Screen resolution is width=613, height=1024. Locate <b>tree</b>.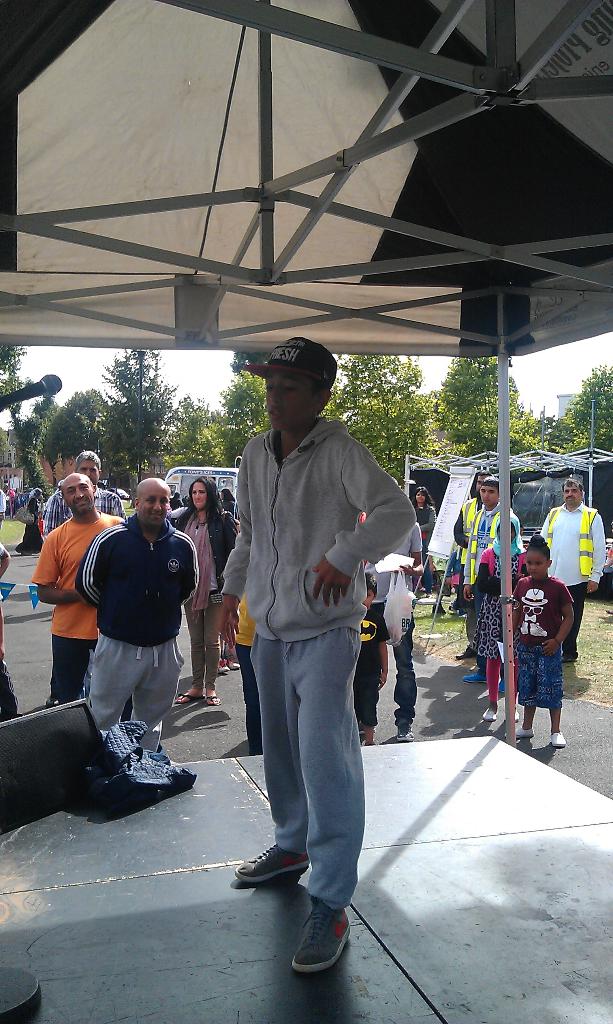
<region>209, 367, 271, 467</region>.
